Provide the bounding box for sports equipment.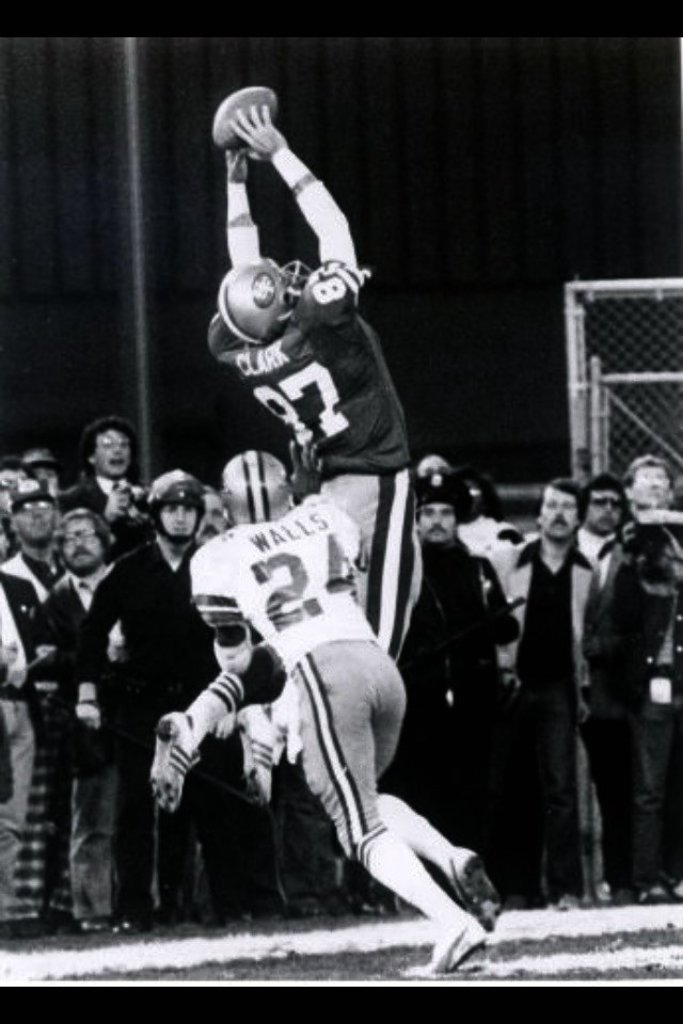
<region>149, 711, 201, 814</region>.
